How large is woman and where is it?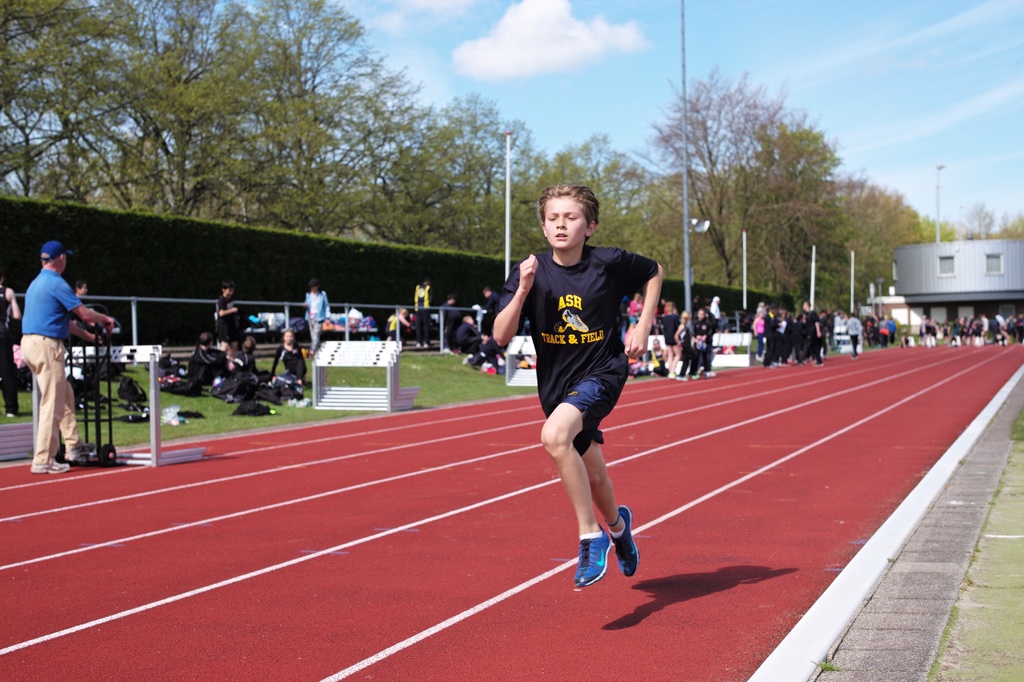
Bounding box: [left=708, top=296, right=721, bottom=320].
